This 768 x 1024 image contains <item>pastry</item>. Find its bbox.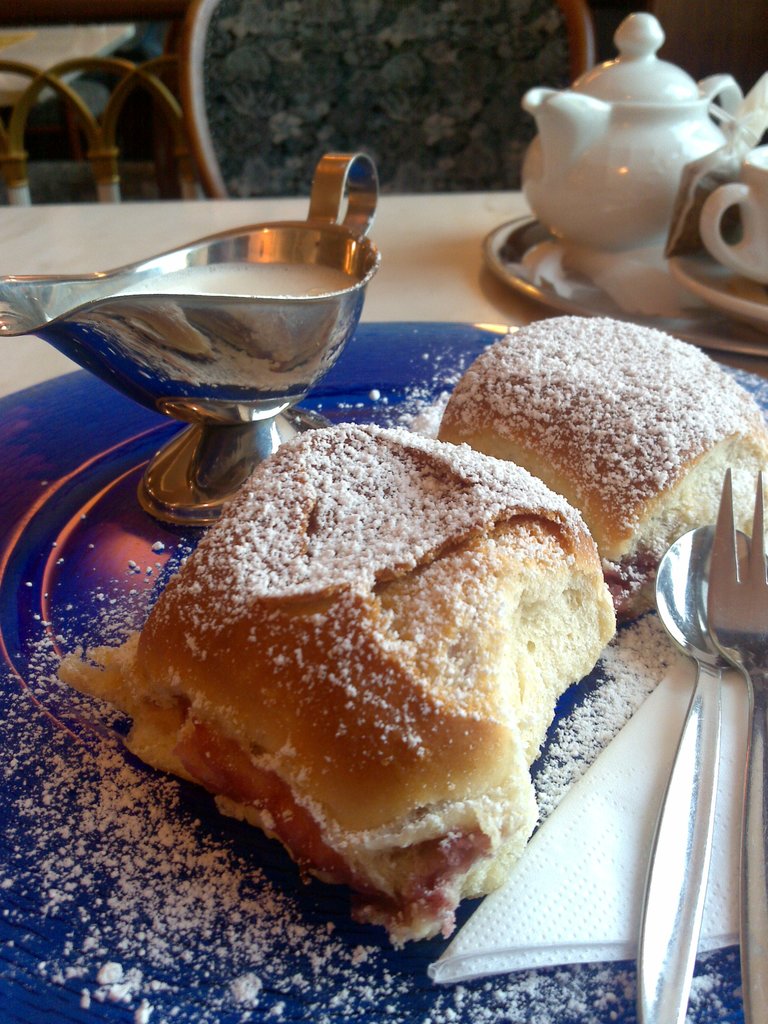
<box>65,410,609,916</box>.
